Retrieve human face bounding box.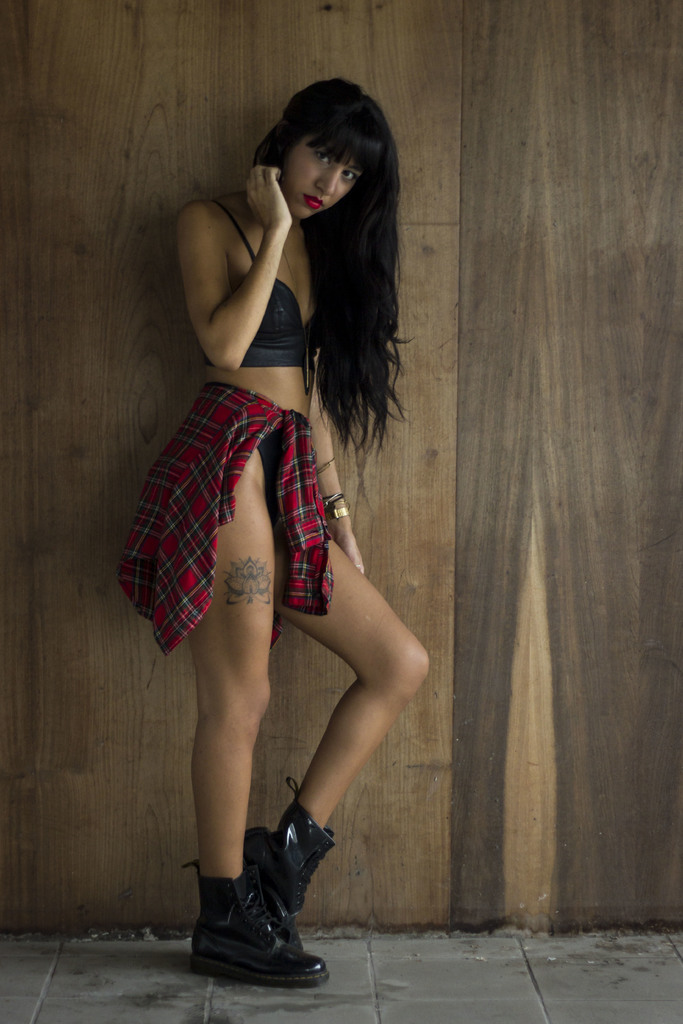
Bounding box: [x1=279, y1=129, x2=363, y2=220].
